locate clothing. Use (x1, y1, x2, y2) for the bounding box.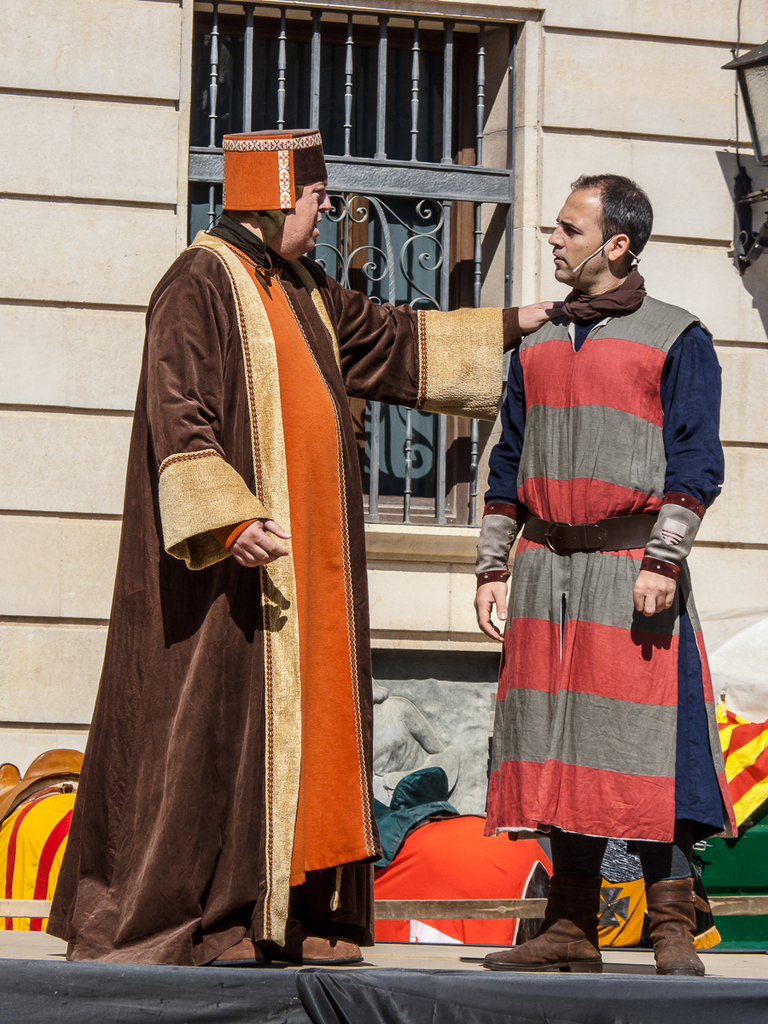
(470, 267, 738, 859).
